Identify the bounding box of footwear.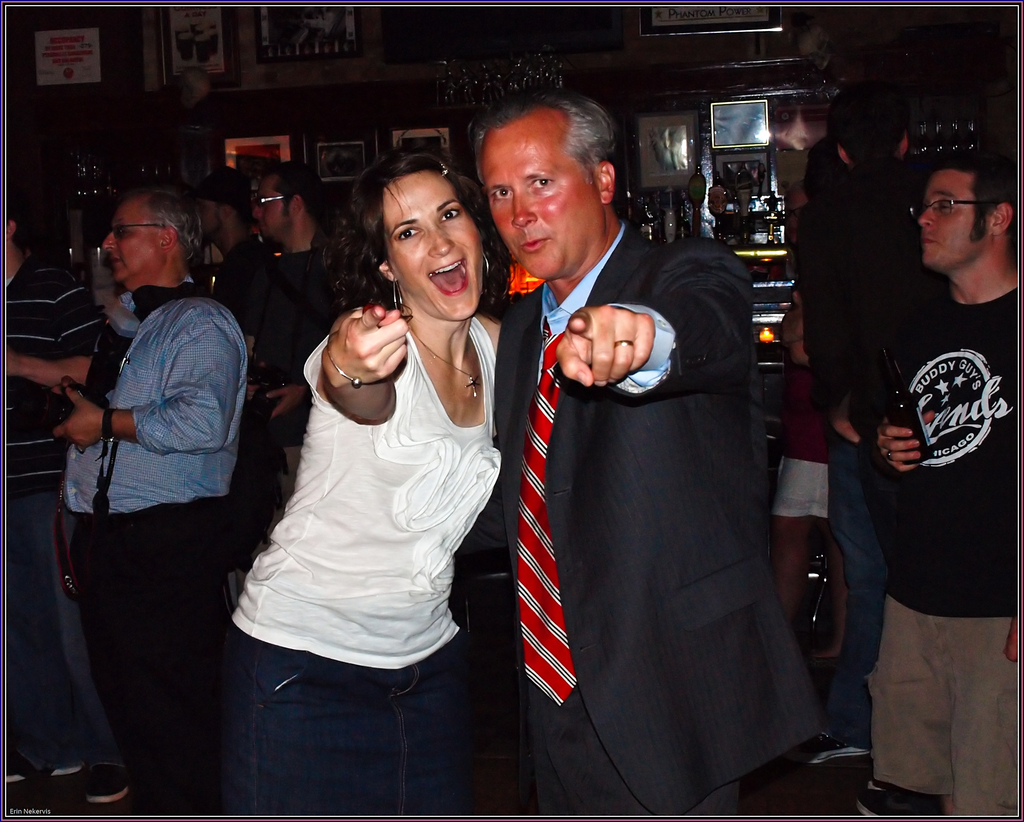
select_region(792, 730, 866, 764).
